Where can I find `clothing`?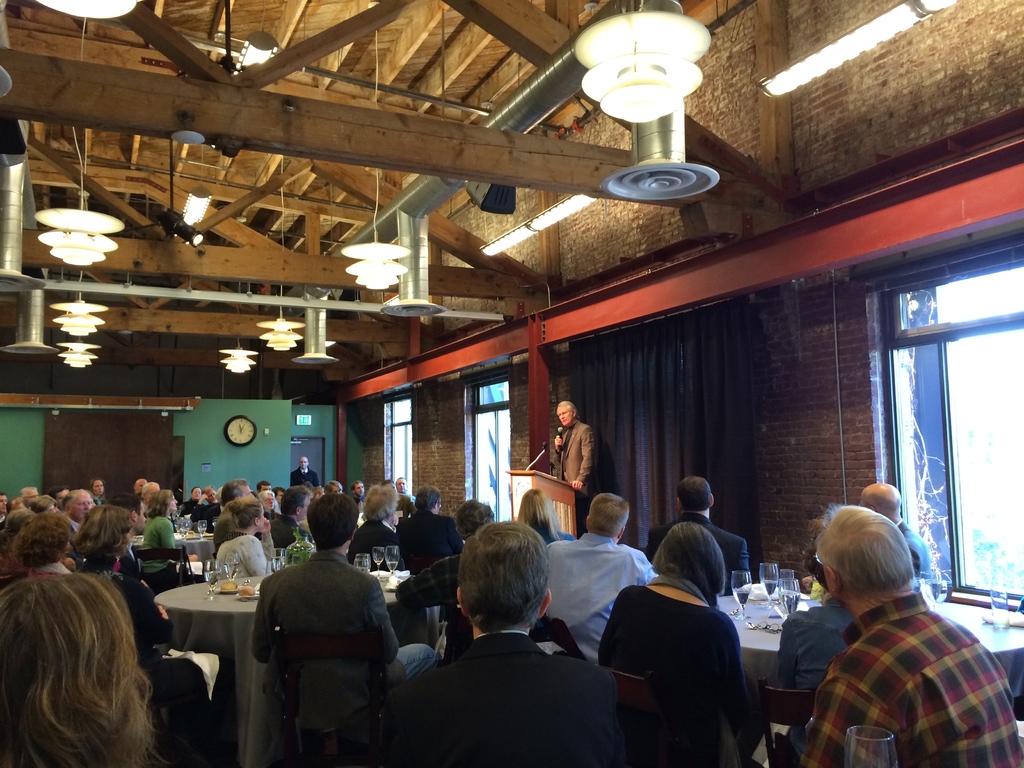
You can find it at <region>389, 627, 610, 767</region>.
